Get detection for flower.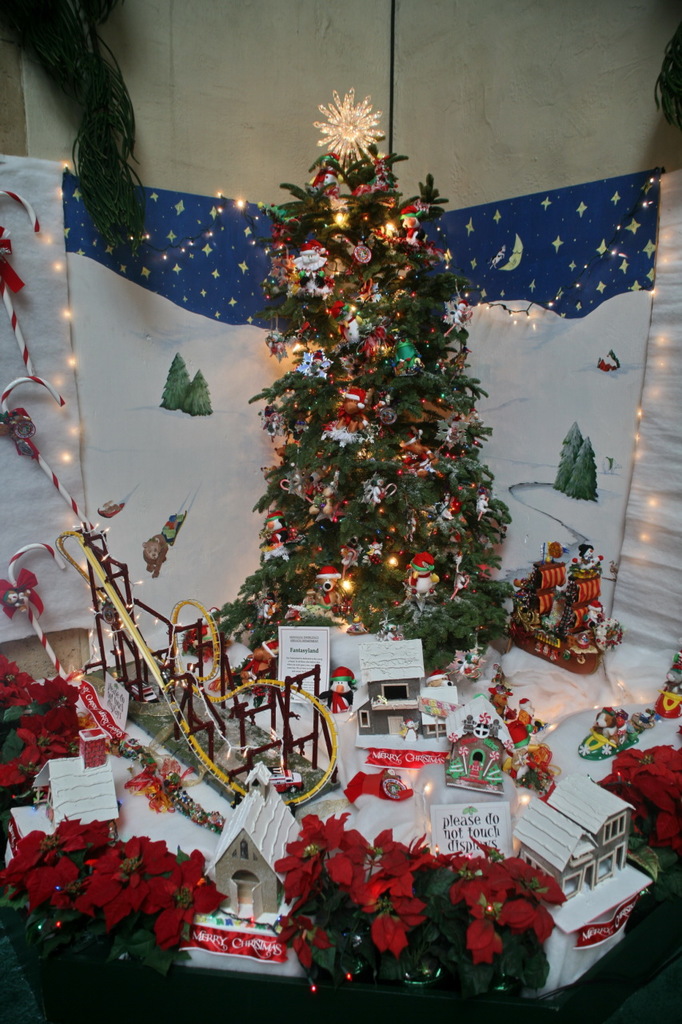
Detection: [x1=310, y1=88, x2=386, y2=157].
